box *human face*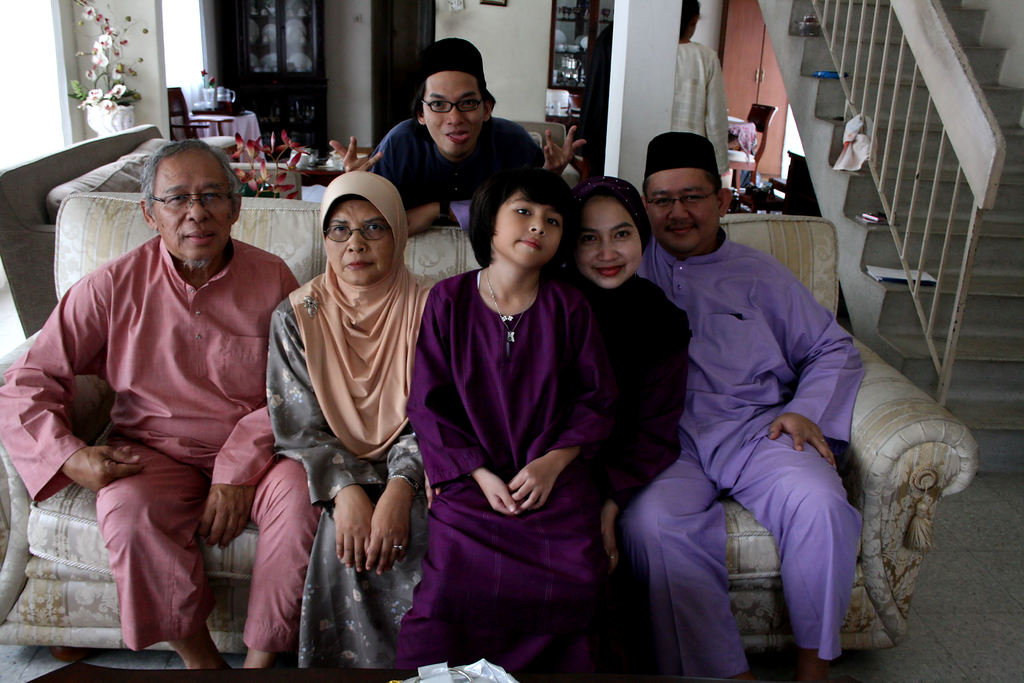
region(321, 195, 394, 283)
